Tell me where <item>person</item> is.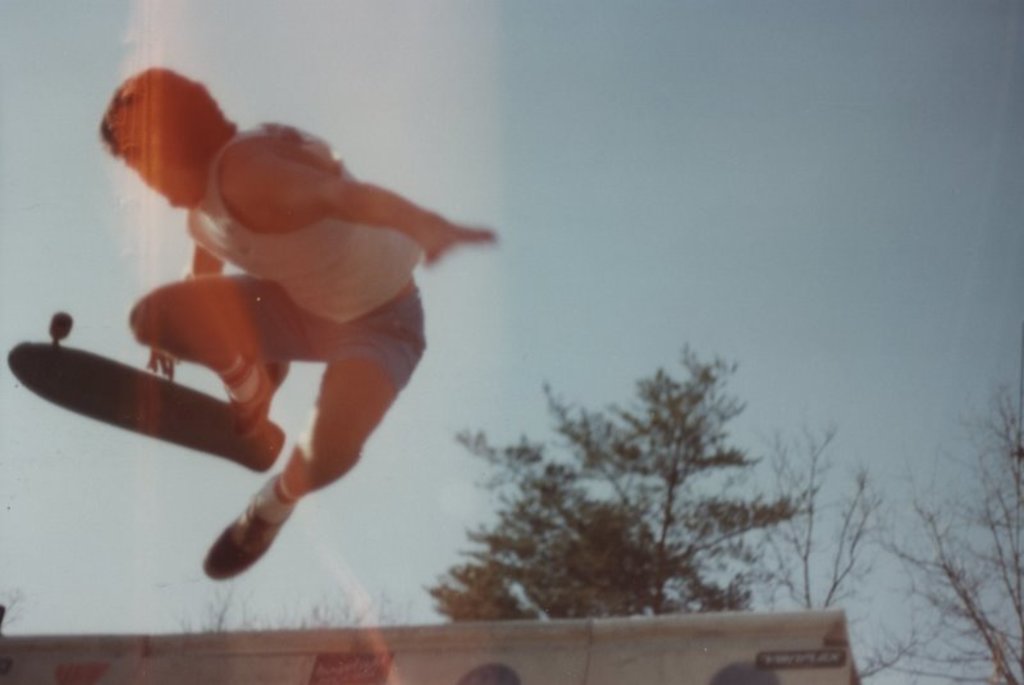
<item>person</item> is at box(63, 42, 545, 636).
